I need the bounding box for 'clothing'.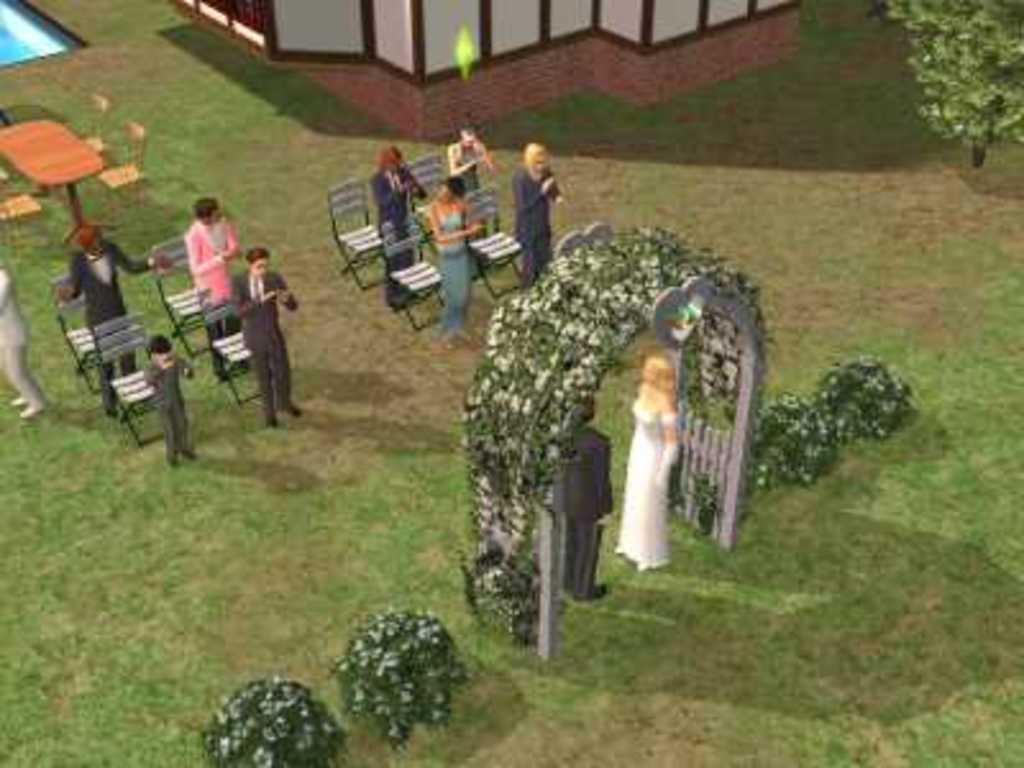
Here it is: <bbox>430, 197, 468, 333</bbox>.
